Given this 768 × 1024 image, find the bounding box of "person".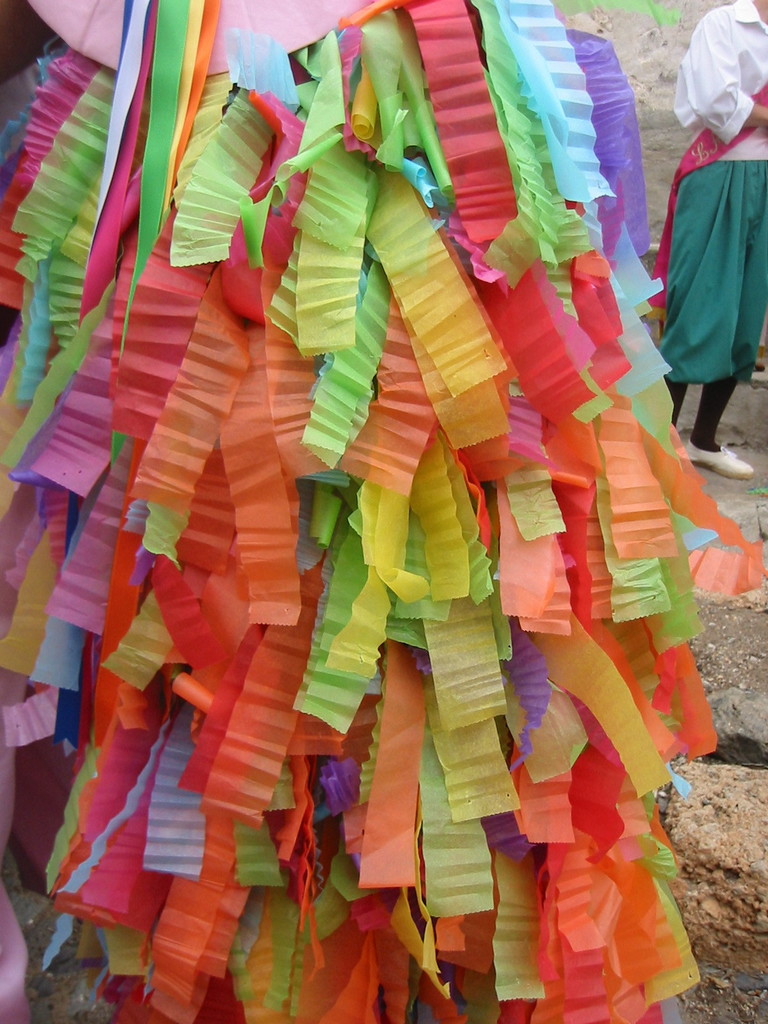
[x1=657, y1=15, x2=767, y2=453].
